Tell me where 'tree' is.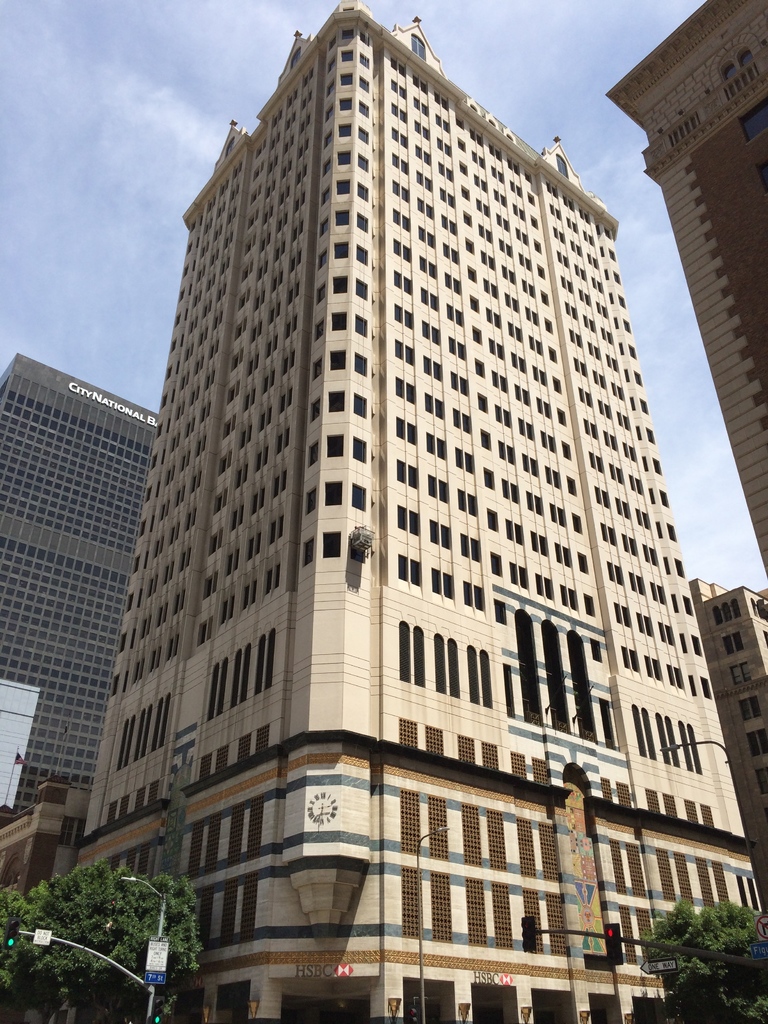
'tree' is at [655, 902, 756, 998].
